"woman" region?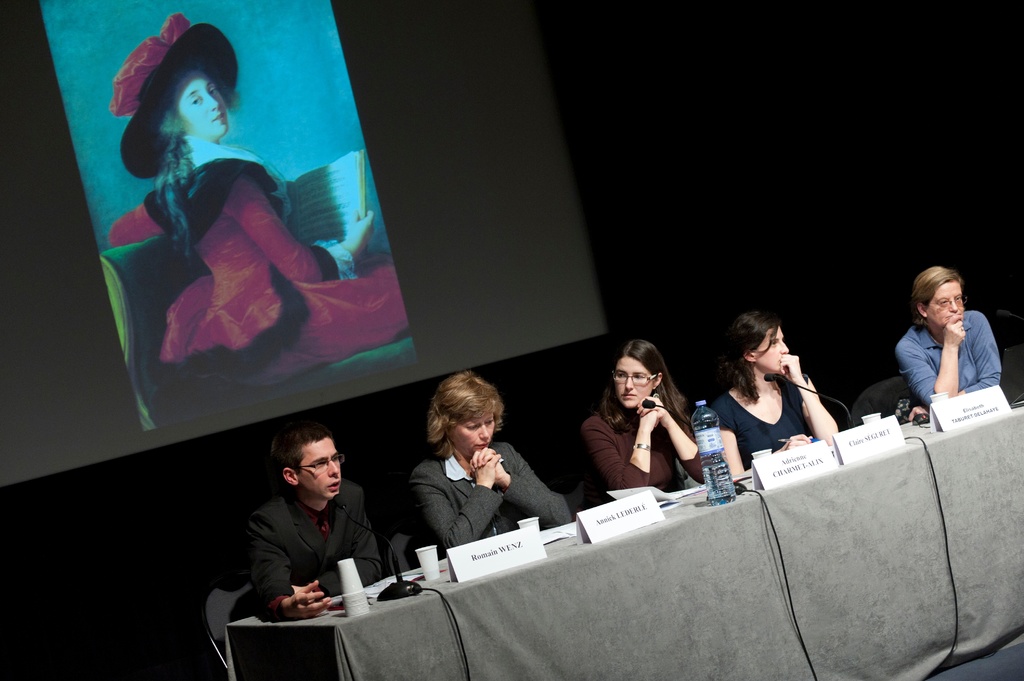
l=409, t=373, r=578, b=554
